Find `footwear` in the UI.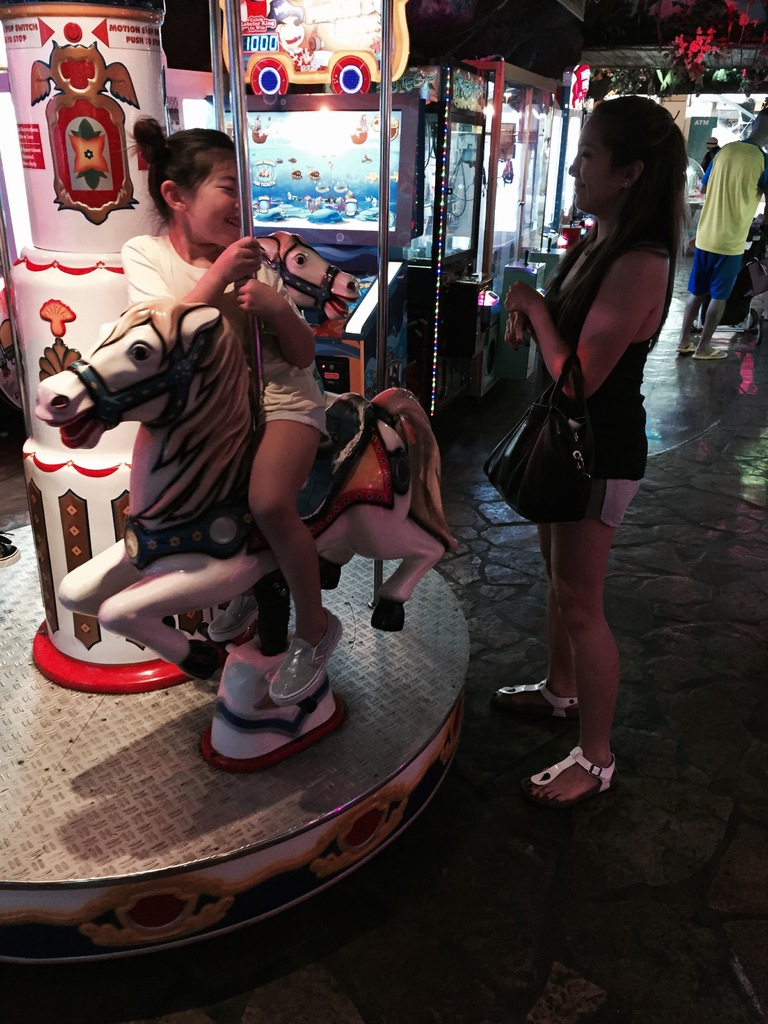
UI element at 540:735:620:819.
